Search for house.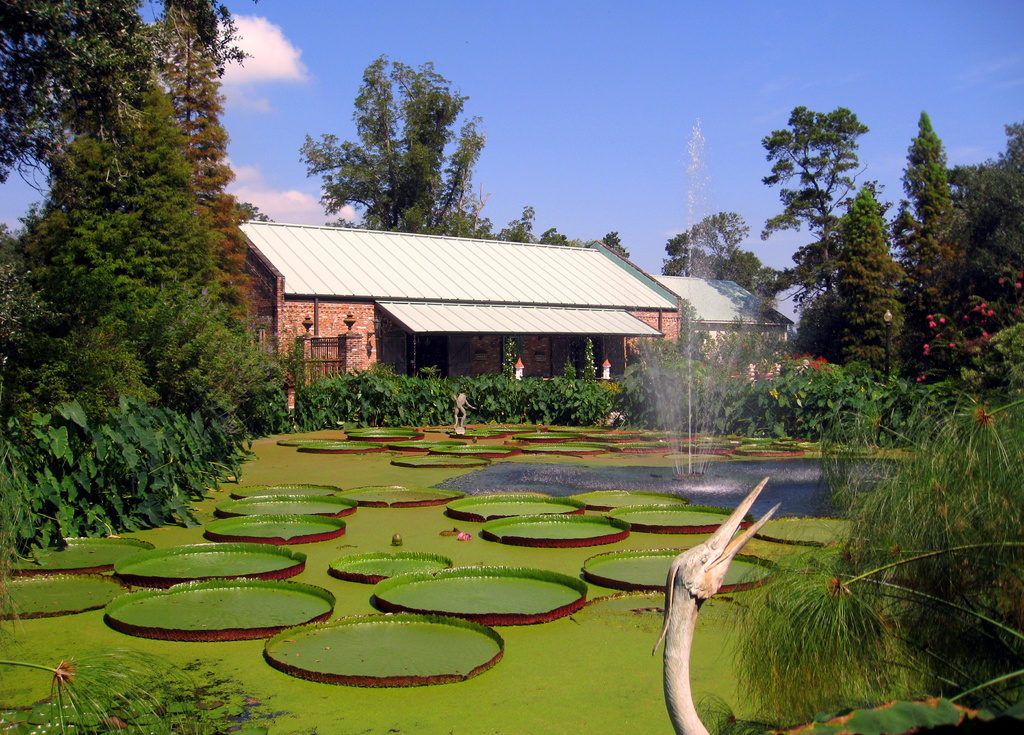
Found at bbox(229, 222, 686, 415).
